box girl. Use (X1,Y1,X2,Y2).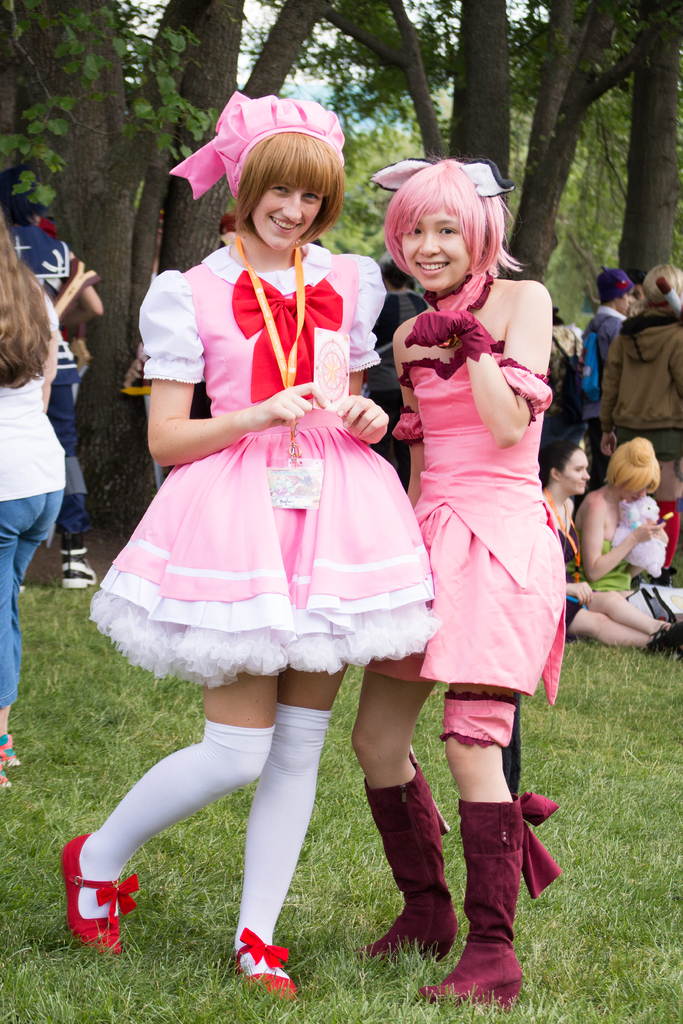
(352,156,568,1007).
